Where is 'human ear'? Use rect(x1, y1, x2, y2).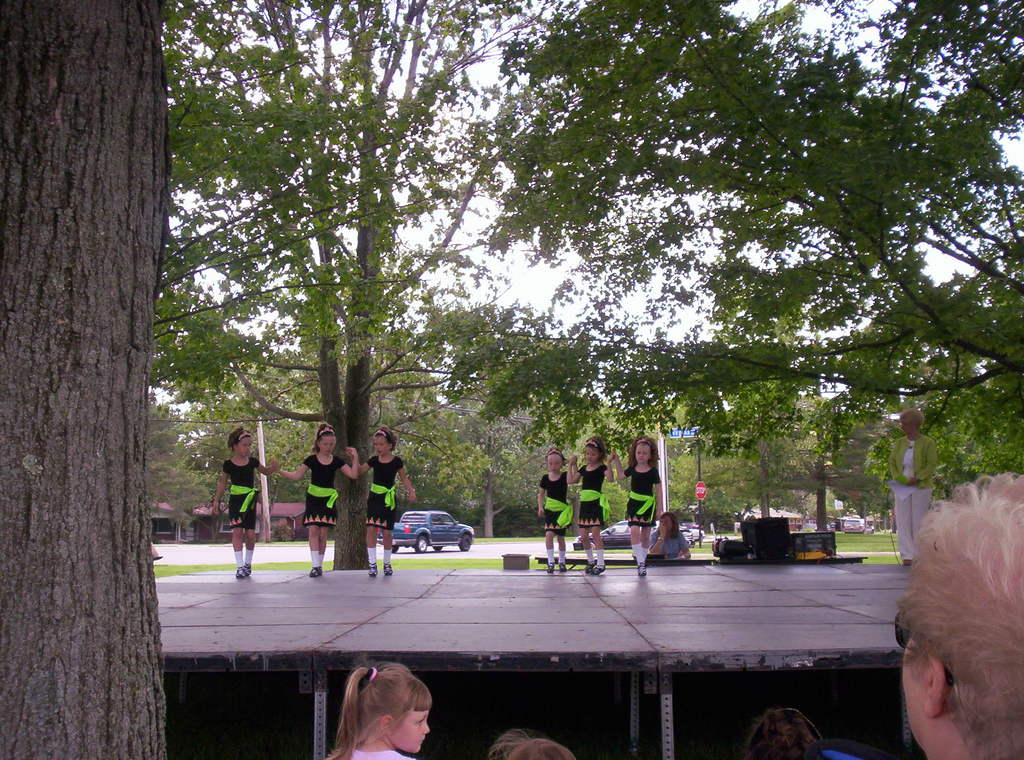
rect(231, 443, 236, 450).
